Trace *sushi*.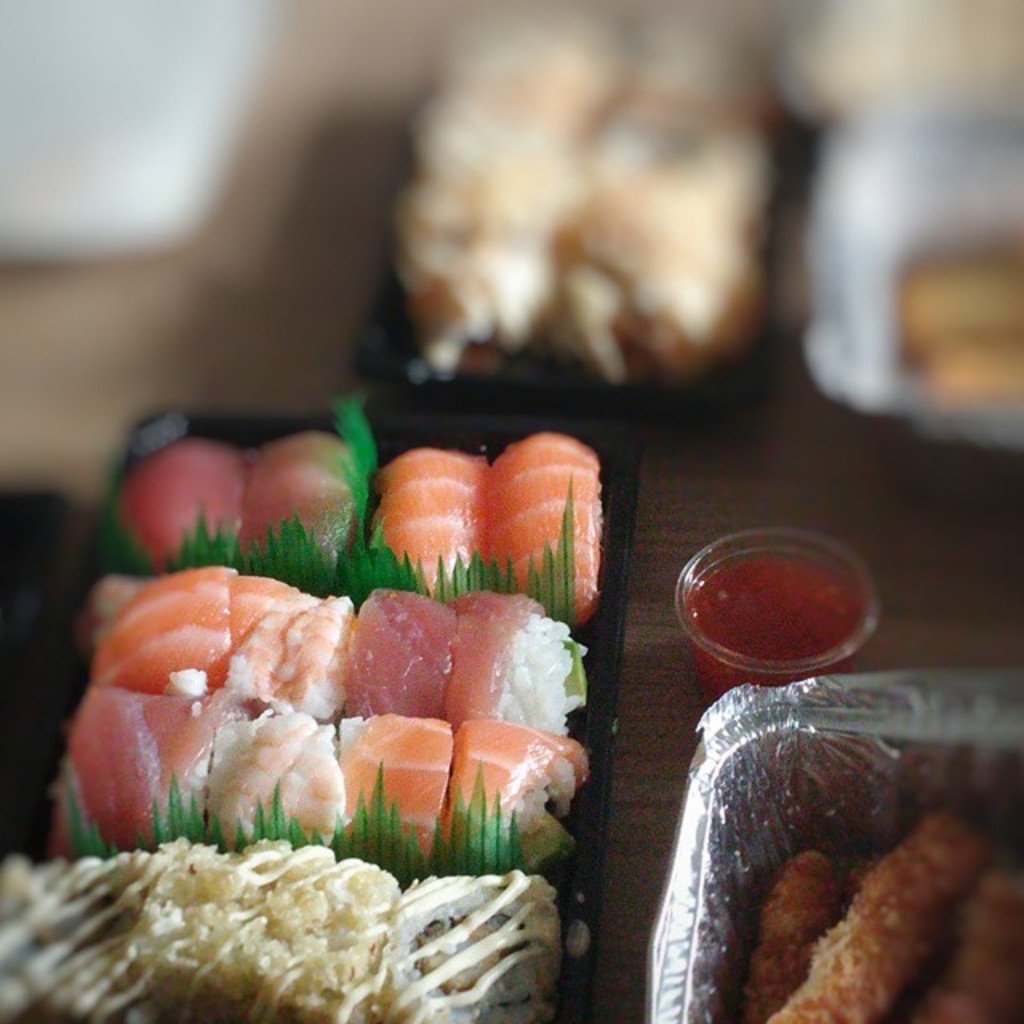
Traced to select_region(107, 555, 234, 699).
